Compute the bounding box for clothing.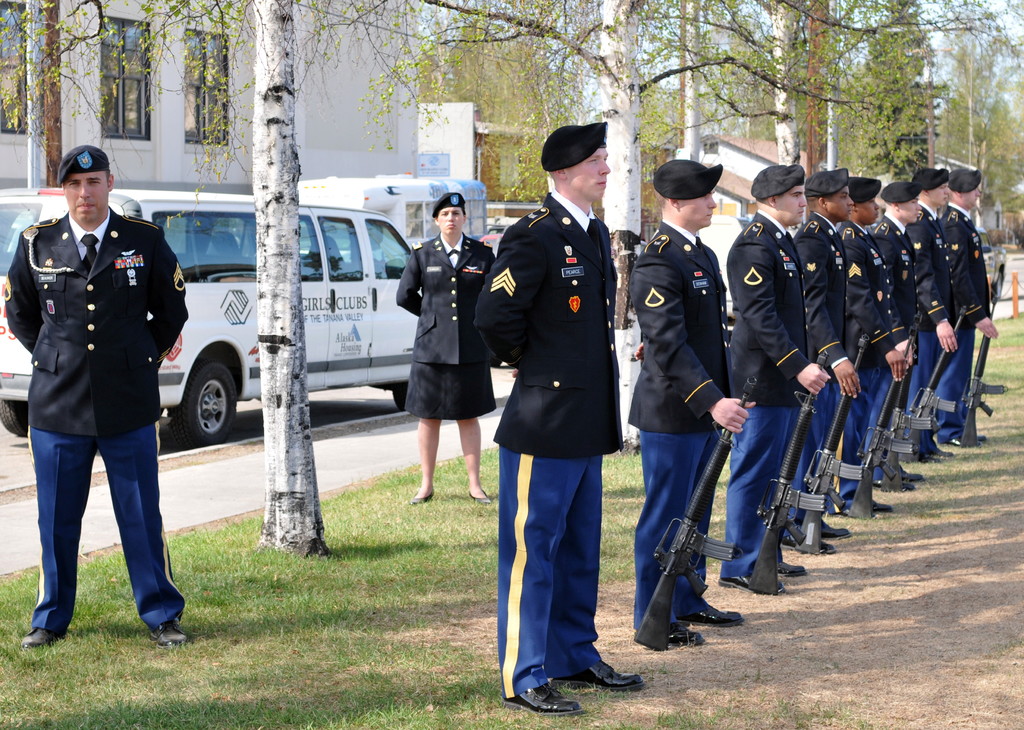
(790,213,853,525).
